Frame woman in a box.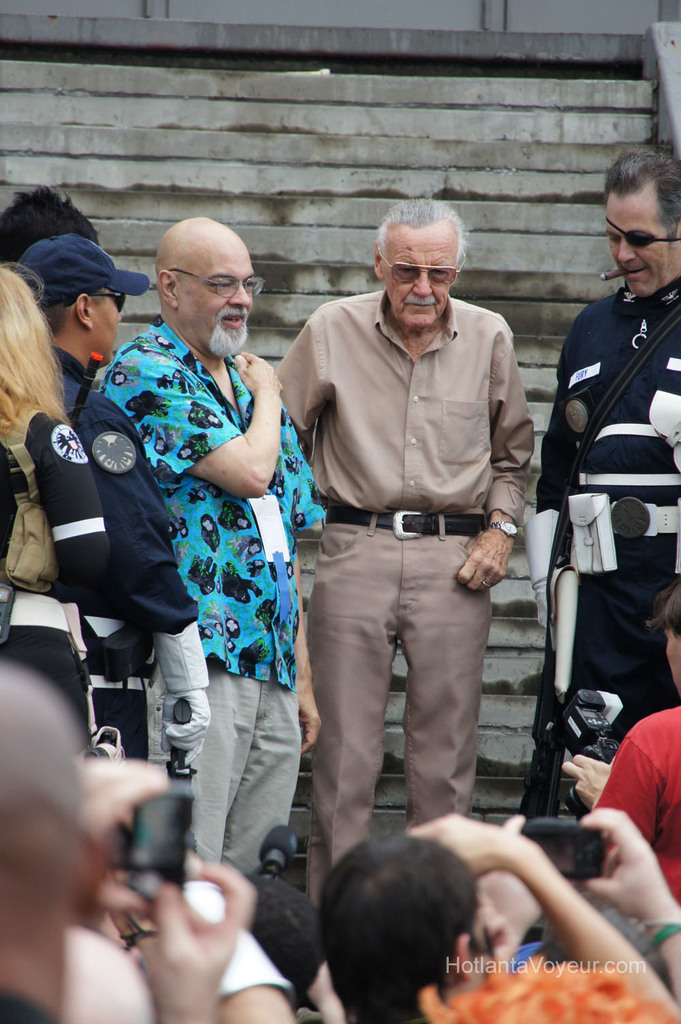
bbox=(0, 263, 107, 756).
